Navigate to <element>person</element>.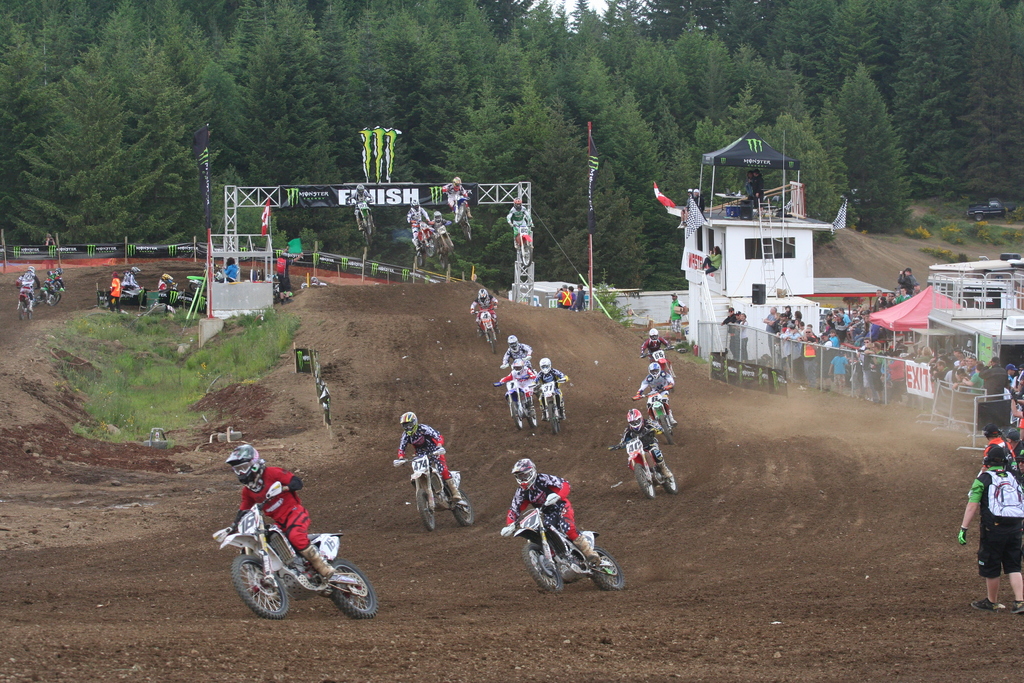
Navigation target: [left=118, top=265, right=141, bottom=293].
